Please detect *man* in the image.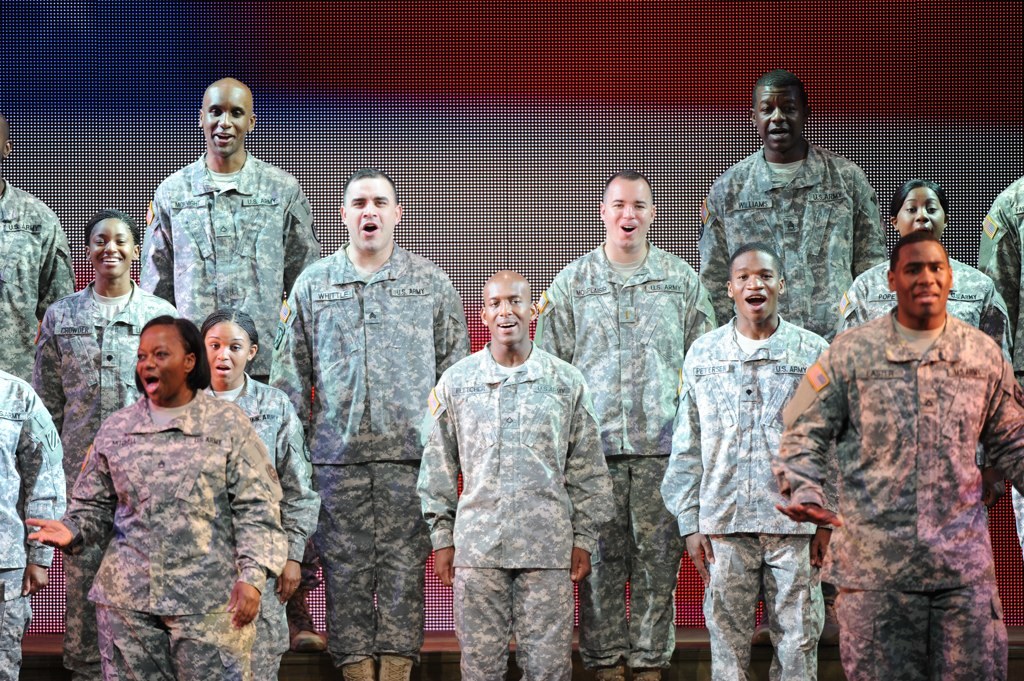
(0, 370, 66, 680).
